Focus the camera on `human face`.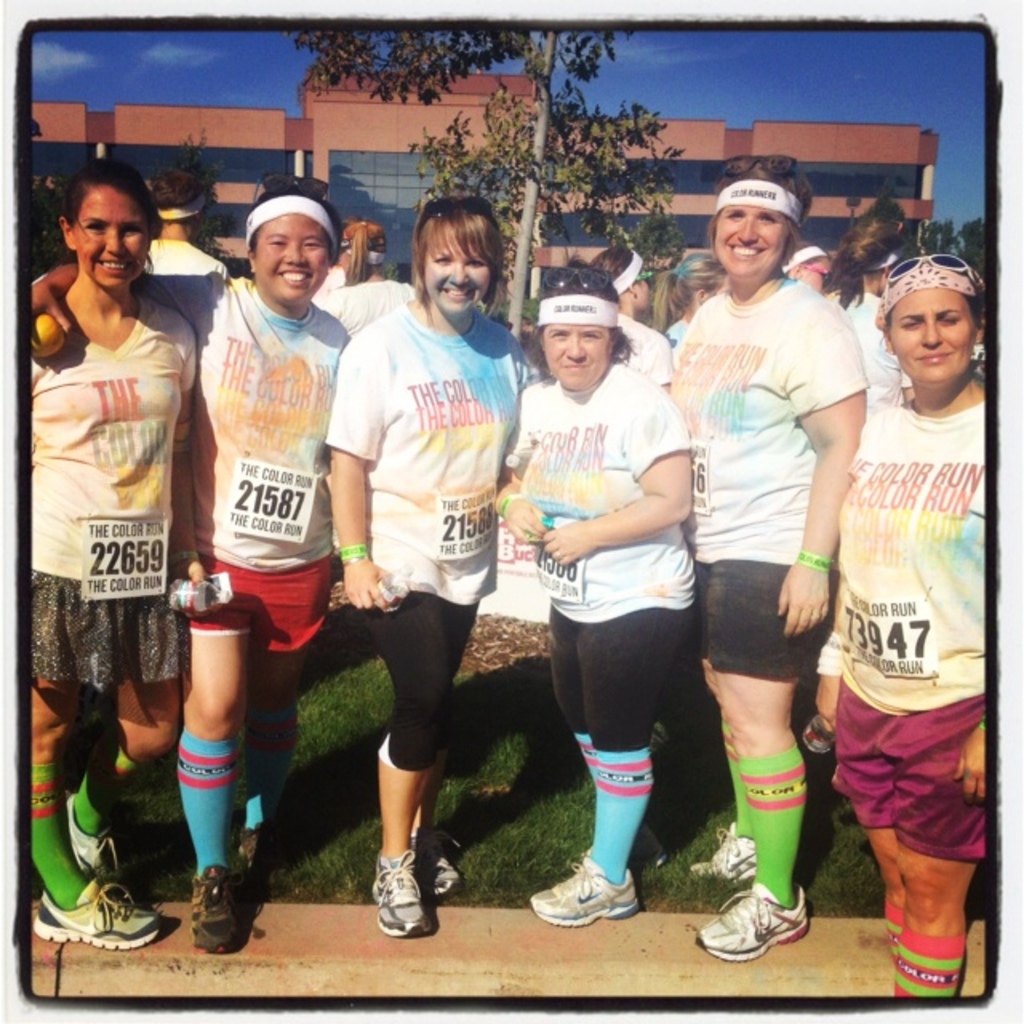
Focus region: rect(877, 283, 976, 387).
